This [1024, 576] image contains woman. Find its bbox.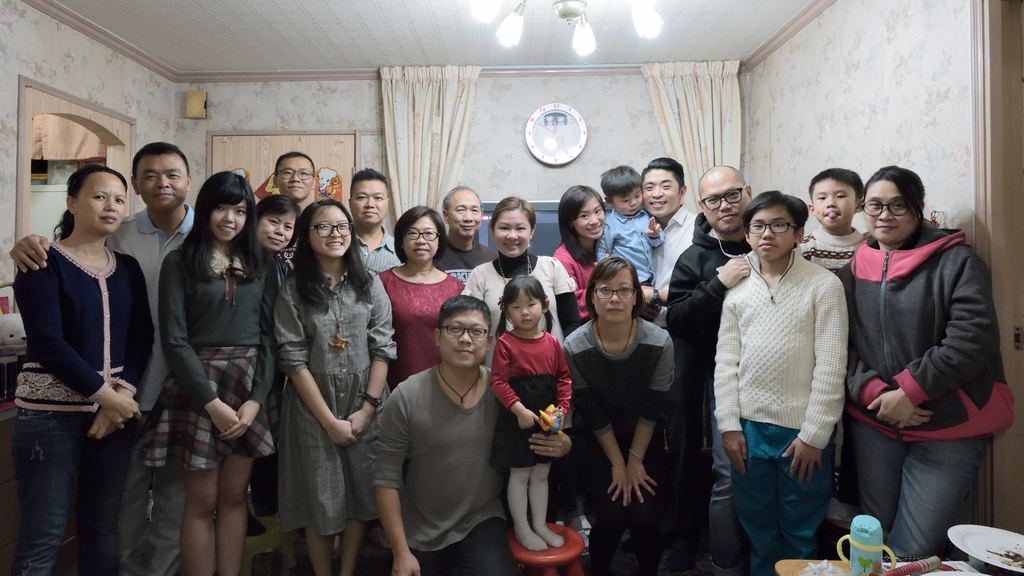
[x1=161, y1=172, x2=283, y2=575].
